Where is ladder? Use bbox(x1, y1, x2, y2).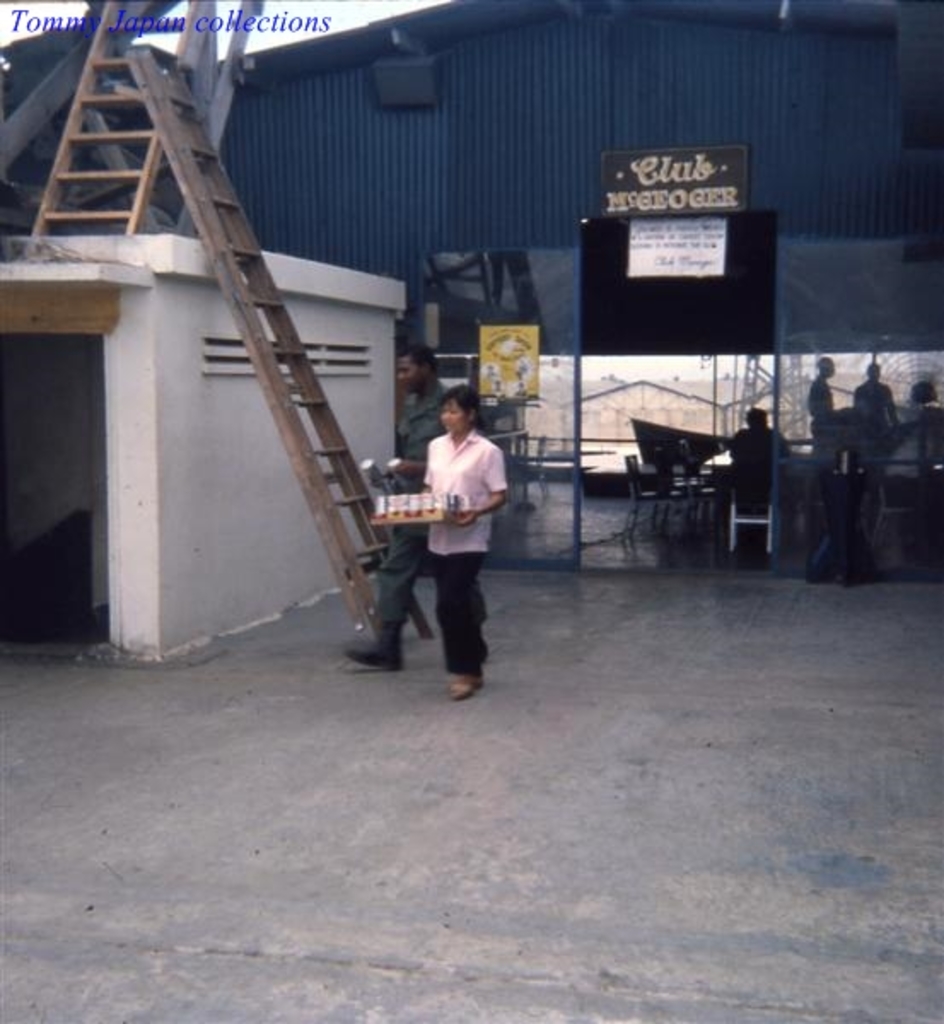
bbox(31, 0, 205, 237).
